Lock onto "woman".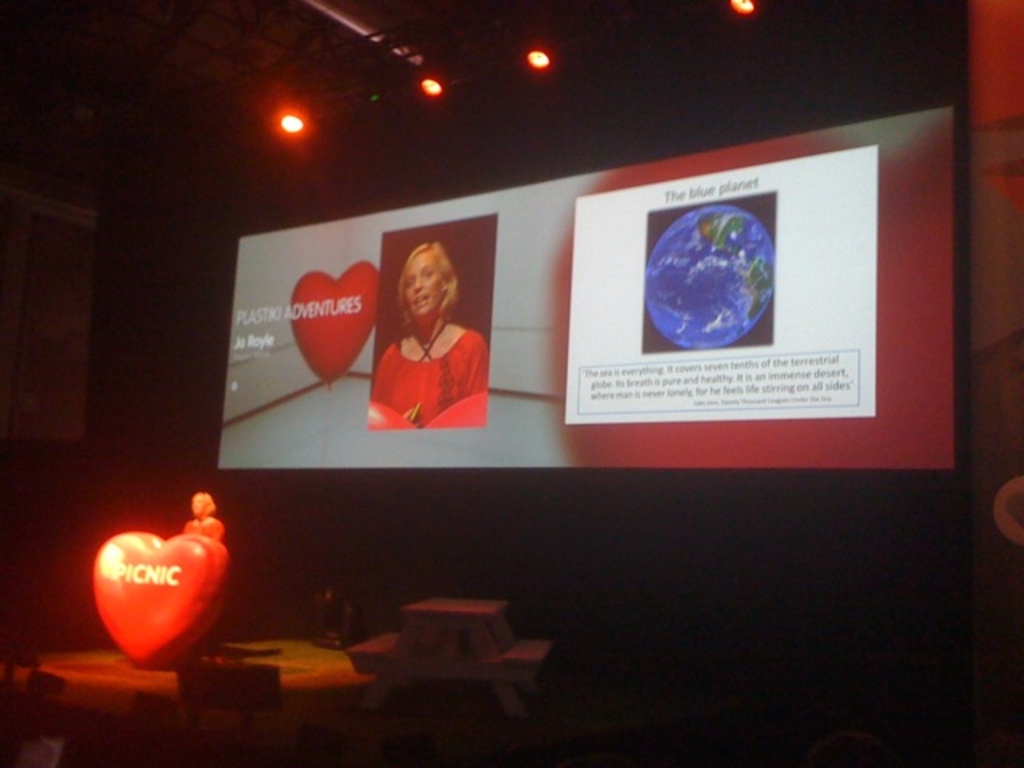
Locked: [352,235,490,442].
